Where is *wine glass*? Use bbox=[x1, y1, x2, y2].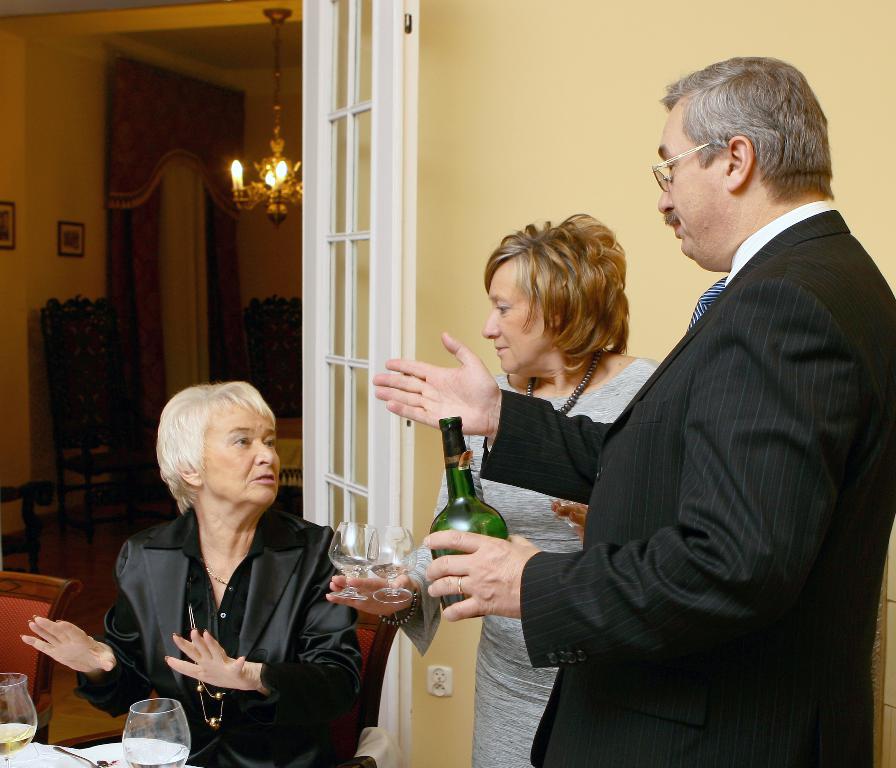
bbox=[364, 522, 417, 602].
